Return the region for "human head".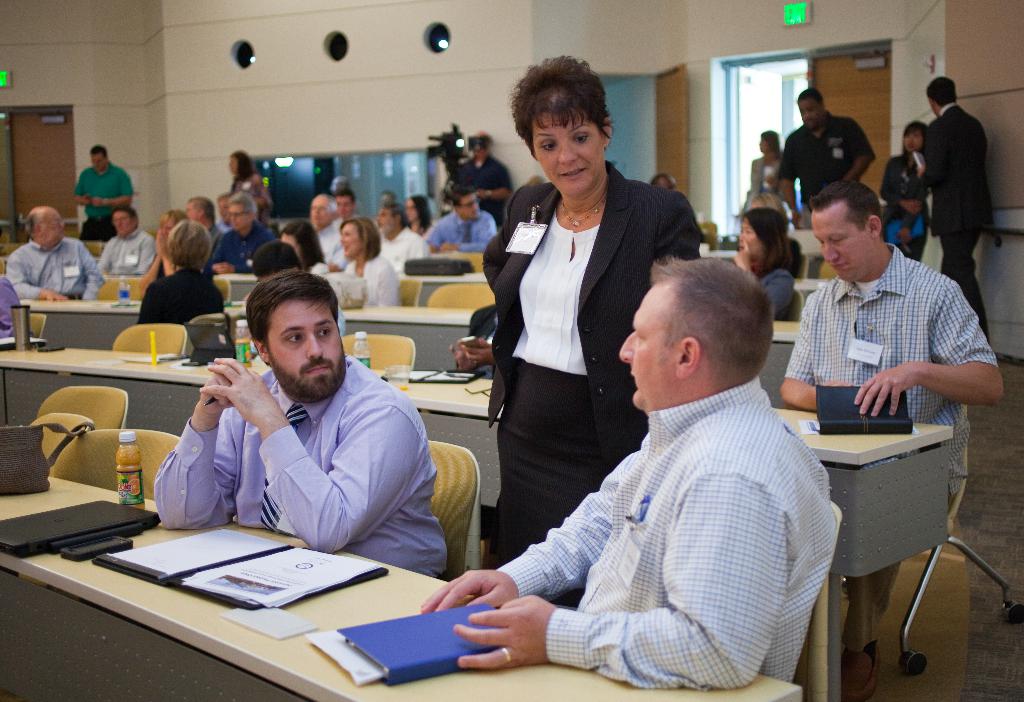
detection(900, 120, 929, 152).
